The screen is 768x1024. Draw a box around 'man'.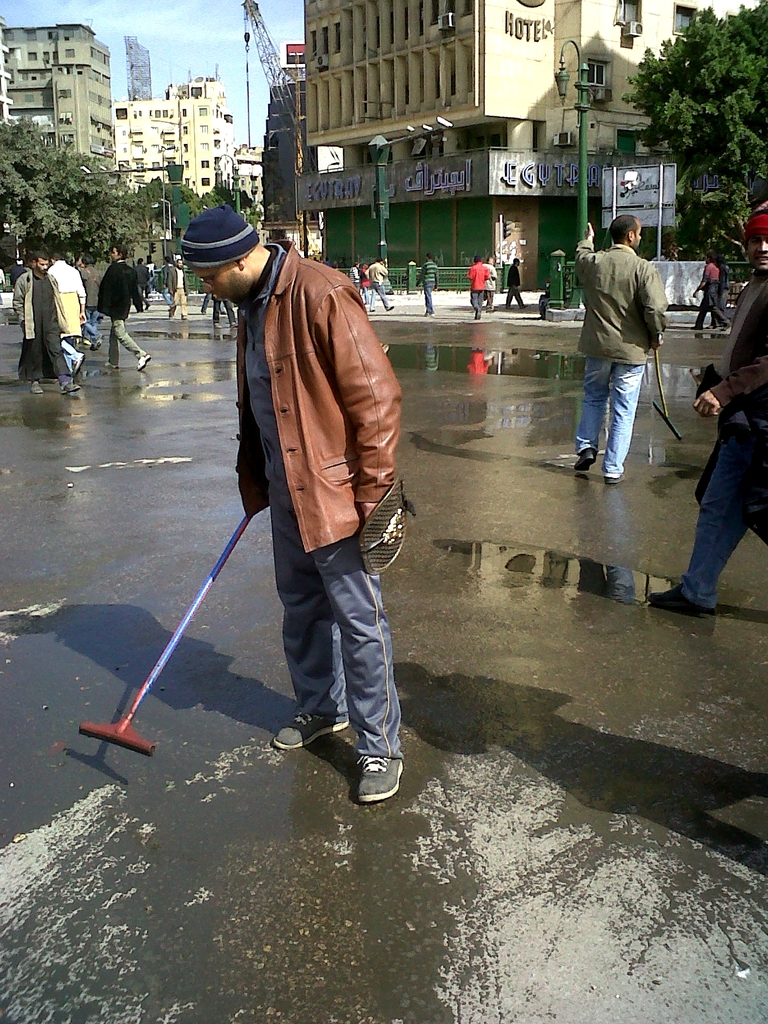
x1=97 y1=238 x2=151 y2=371.
